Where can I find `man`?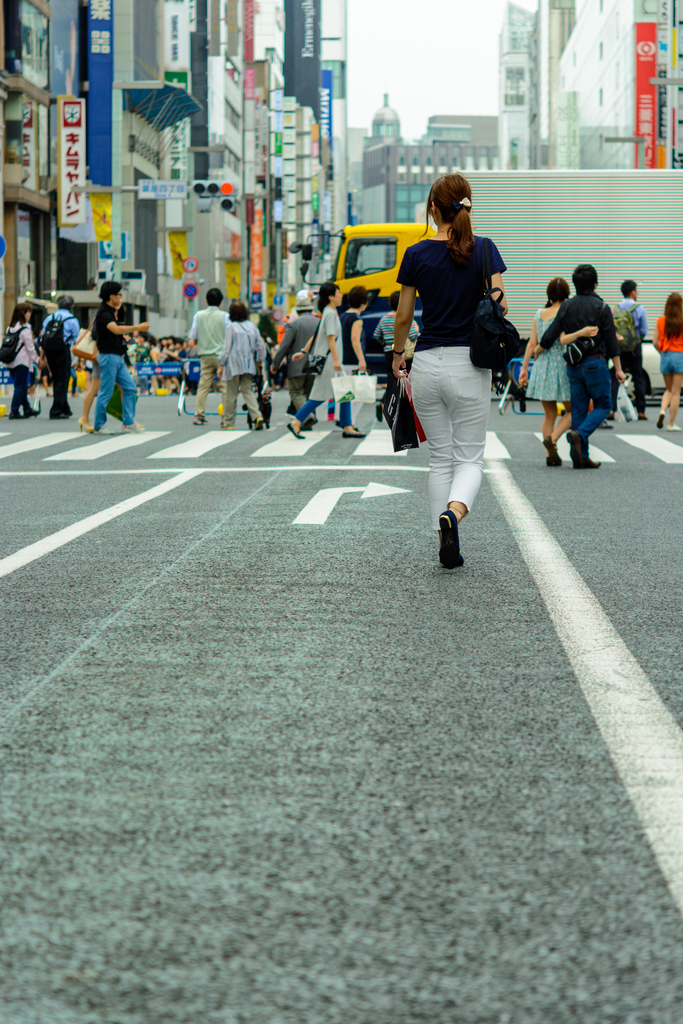
You can find it at box(40, 294, 78, 417).
